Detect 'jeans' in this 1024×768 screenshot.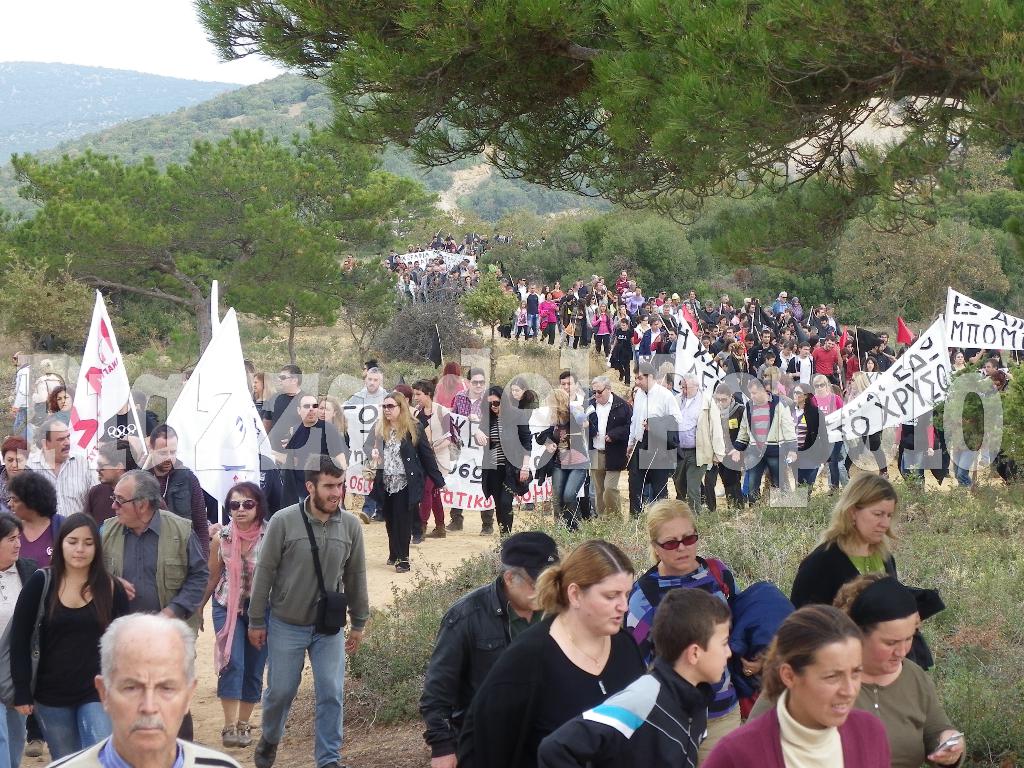
Detection: [left=2, top=708, right=27, bottom=766].
